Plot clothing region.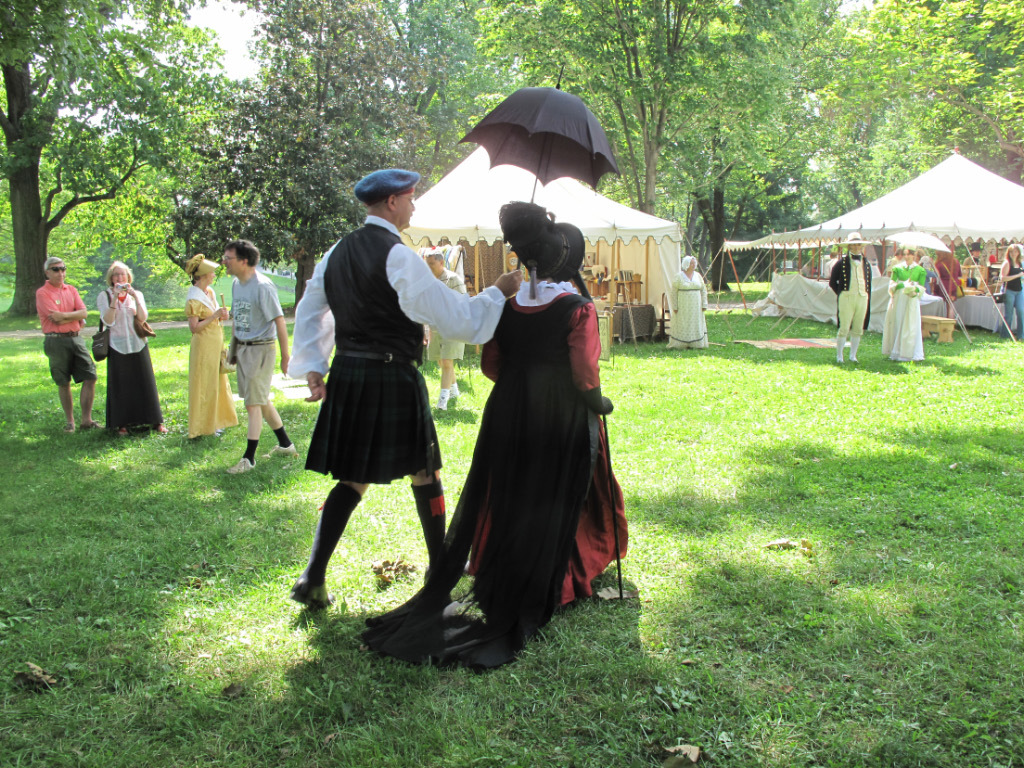
Plotted at [x1=881, y1=259, x2=931, y2=354].
